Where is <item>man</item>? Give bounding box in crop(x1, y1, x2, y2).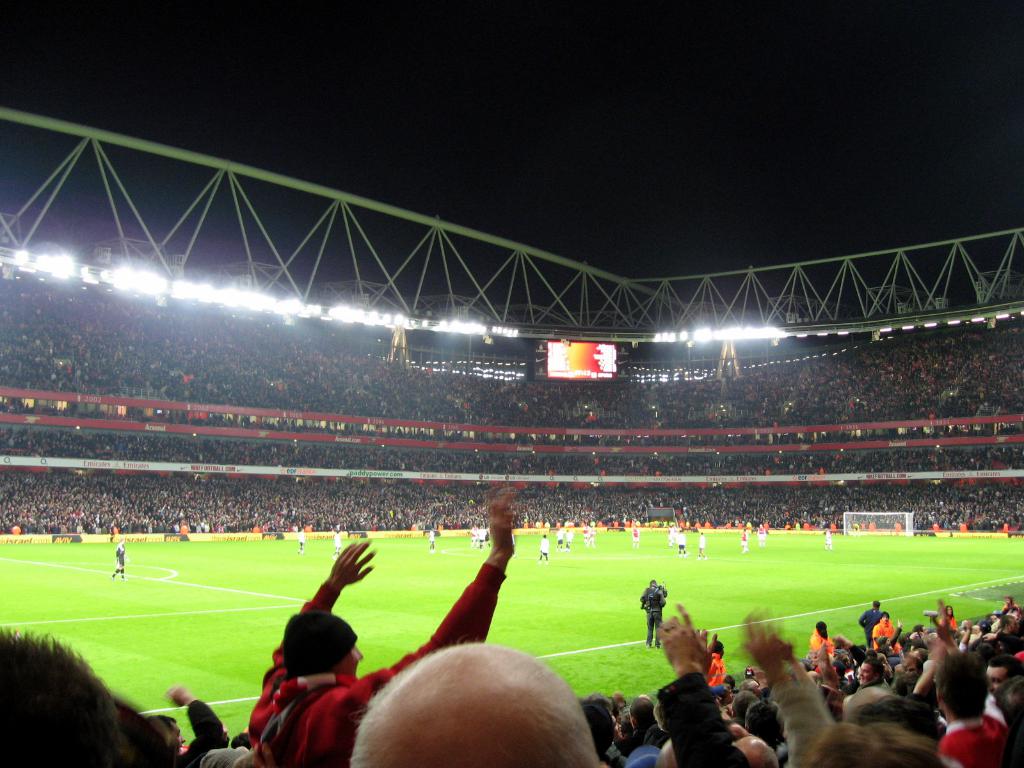
crop(298, 527, 305, 552).
